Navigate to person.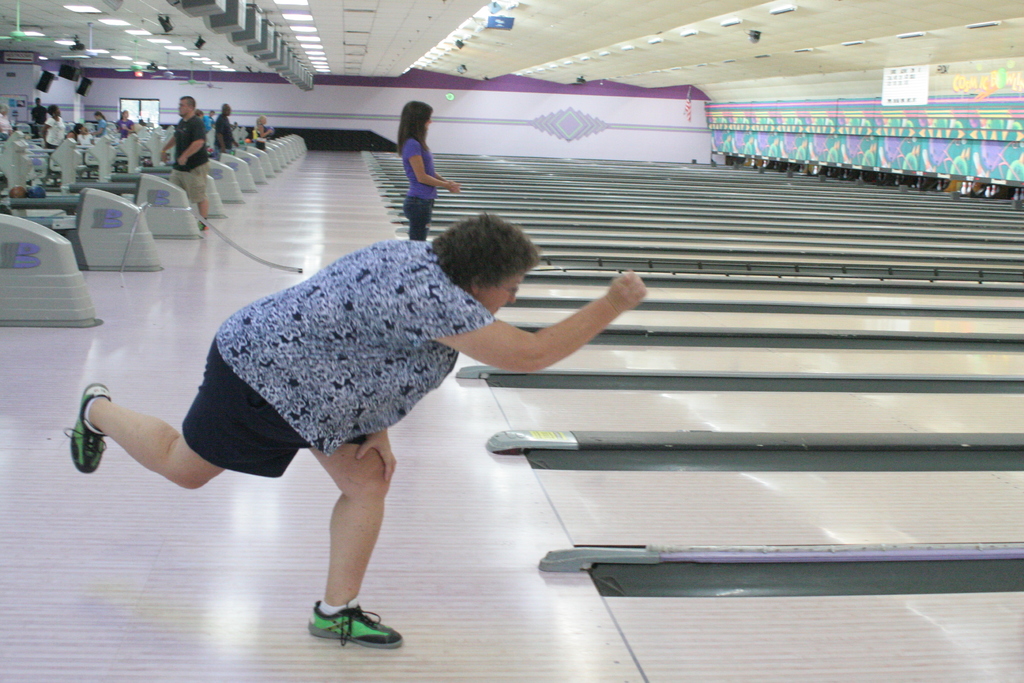
Navigation target: detection(250, 110, 271, 157).
